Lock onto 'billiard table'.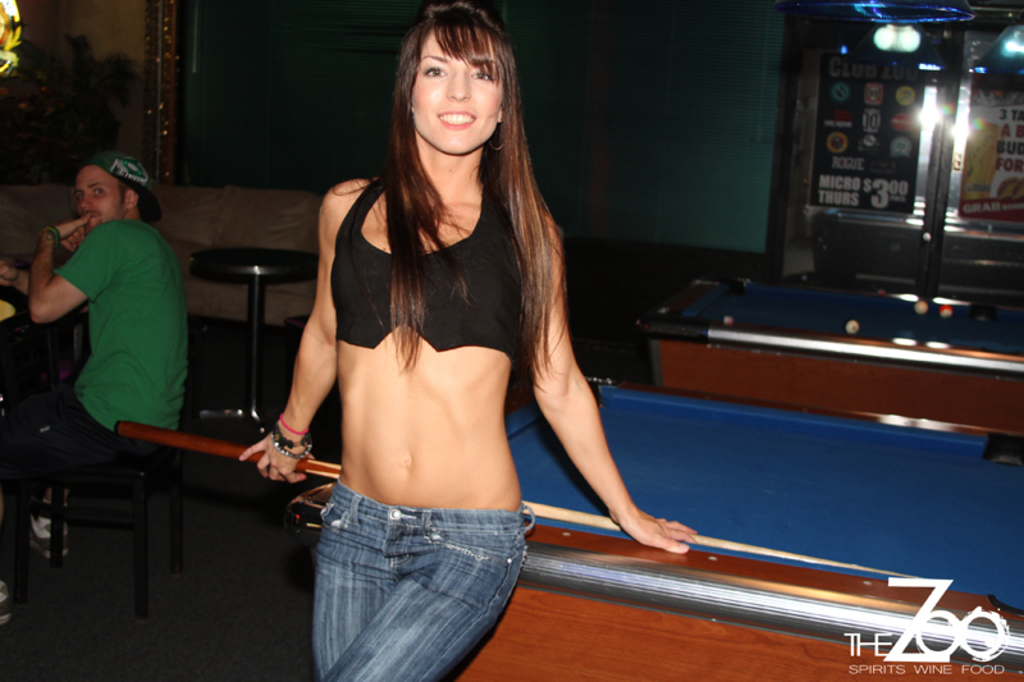
Locked: left=627, top=266, right=1023, bottom=448.
